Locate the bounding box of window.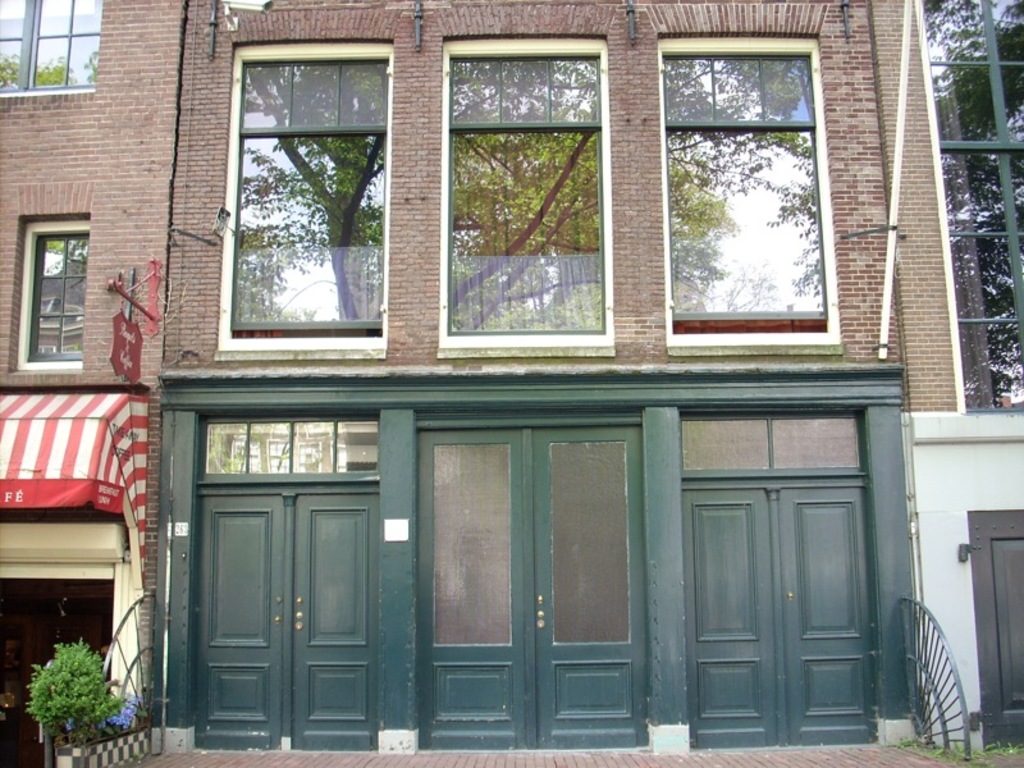
Bounding box: crop(906, 0, 1023, 403).
